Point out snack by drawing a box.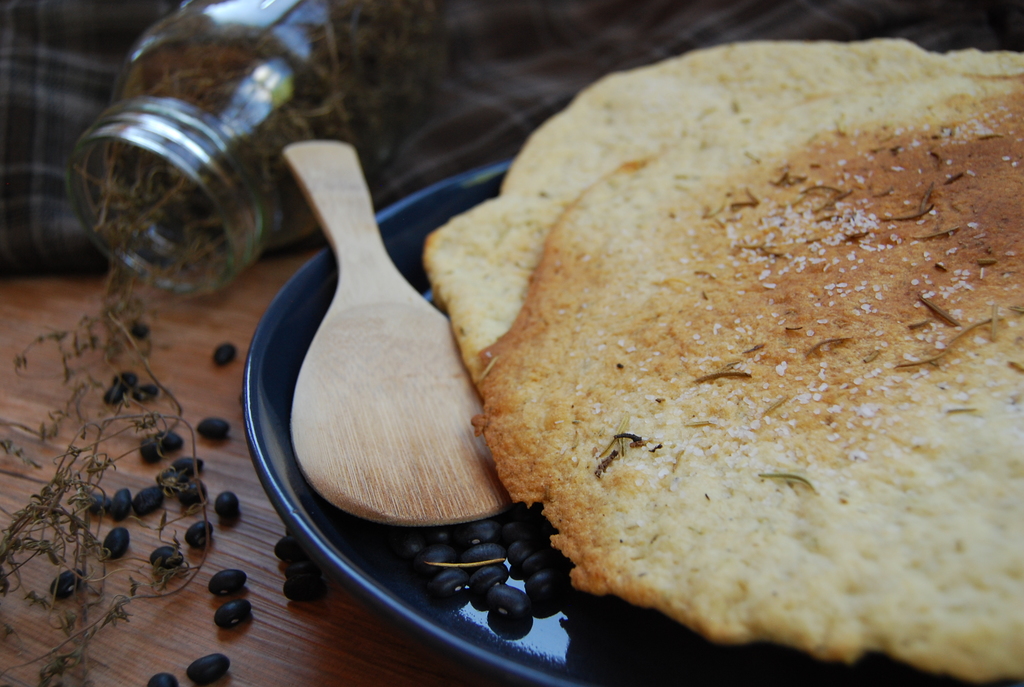
box(422, 52, 980, 670).
